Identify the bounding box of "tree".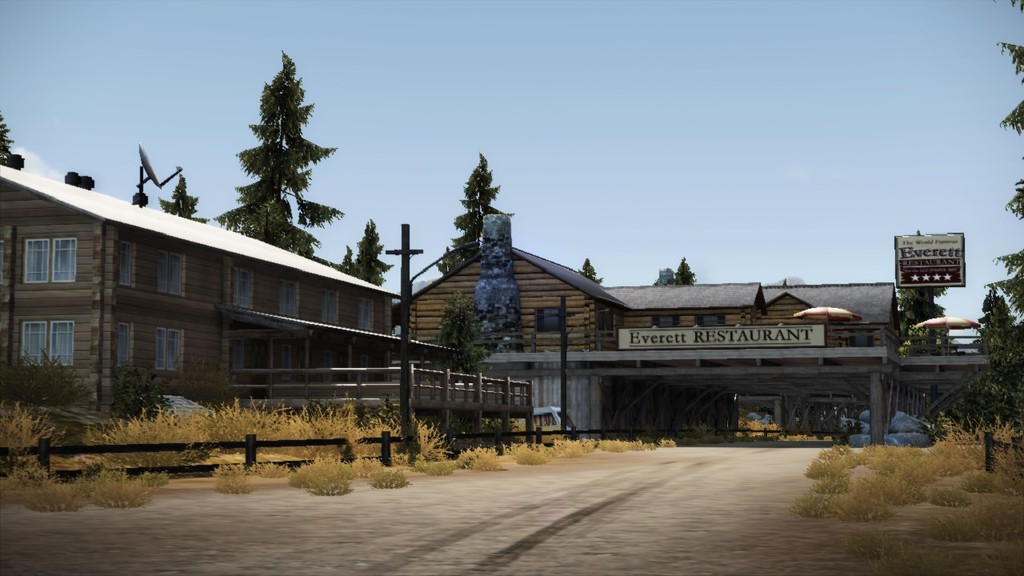
[163, 171, 198, 222].
